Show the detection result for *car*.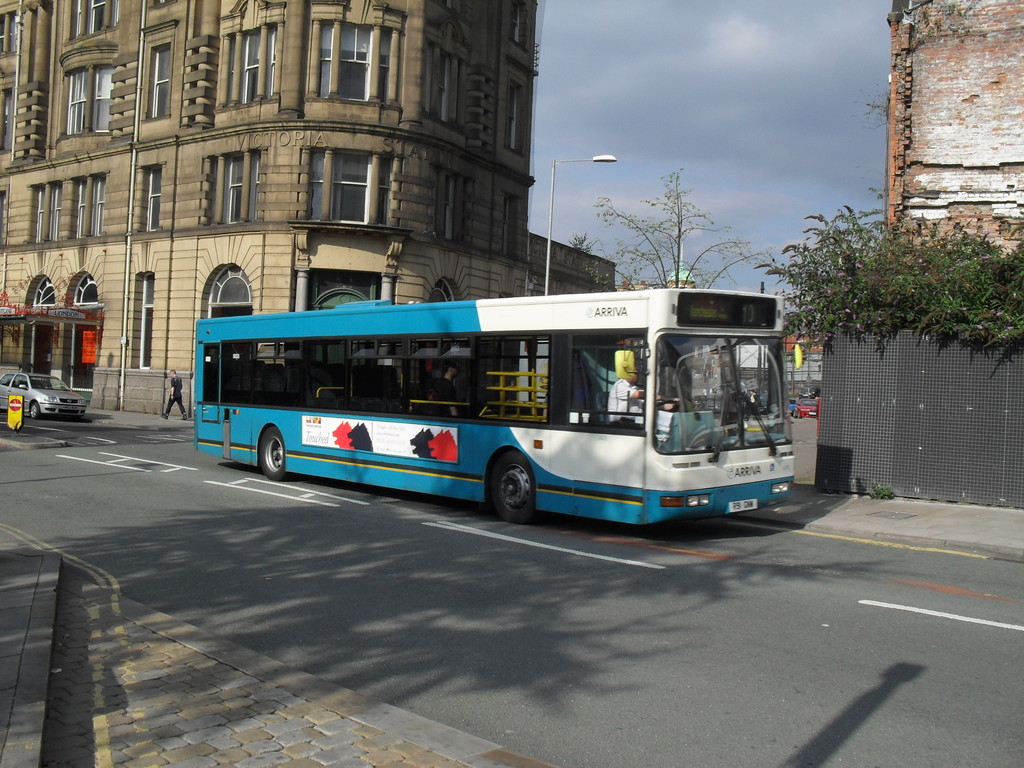
(796,398,820,417).
